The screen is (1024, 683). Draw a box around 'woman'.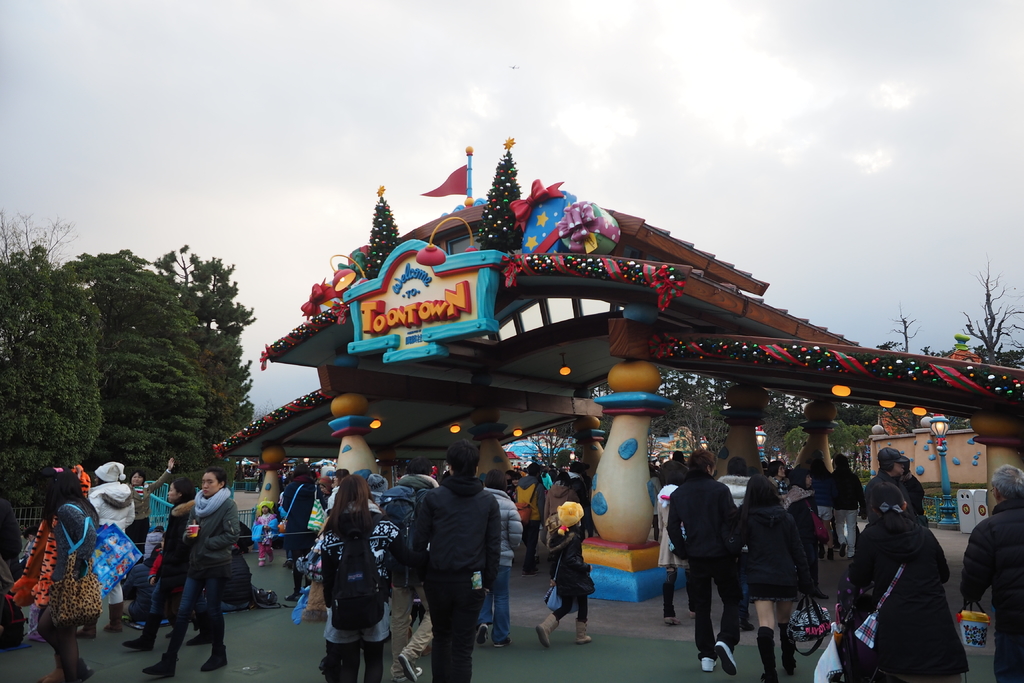
region(727, 477, 815, 682).
